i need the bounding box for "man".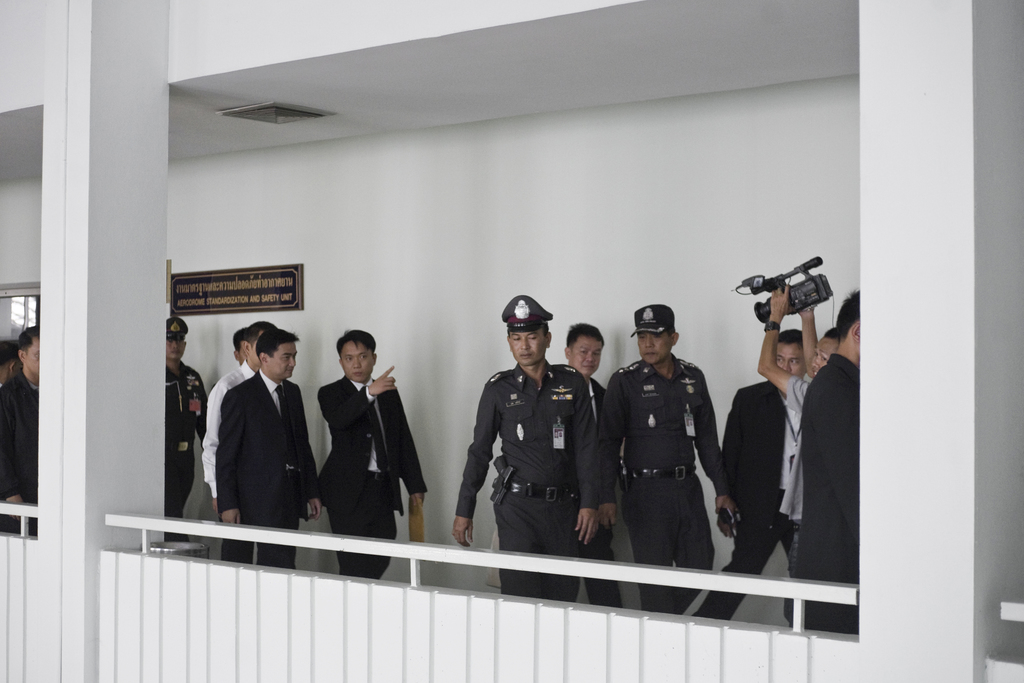
Here it is: [0, 327, 38, 539].
